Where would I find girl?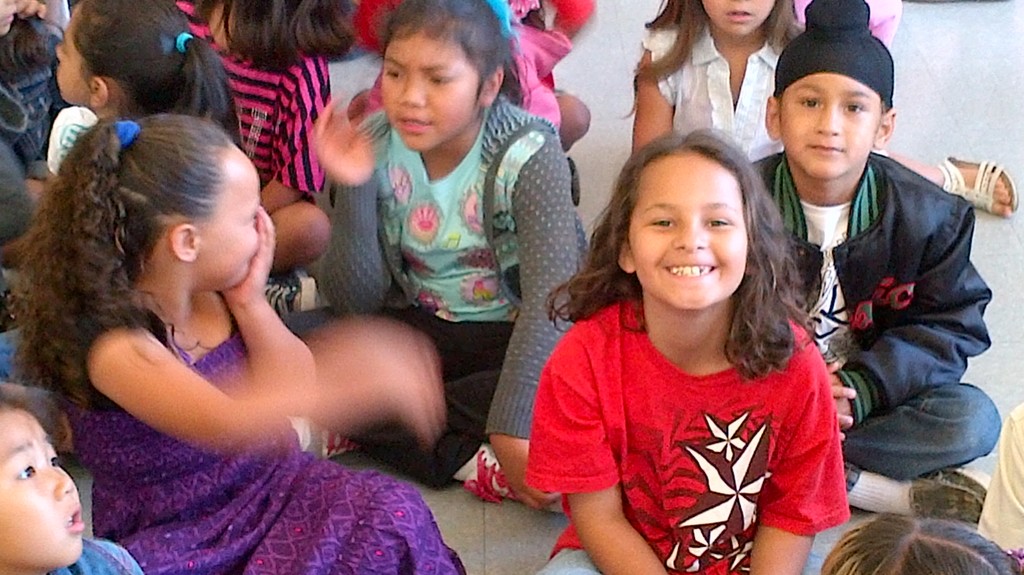
At [303,0,591,514].
